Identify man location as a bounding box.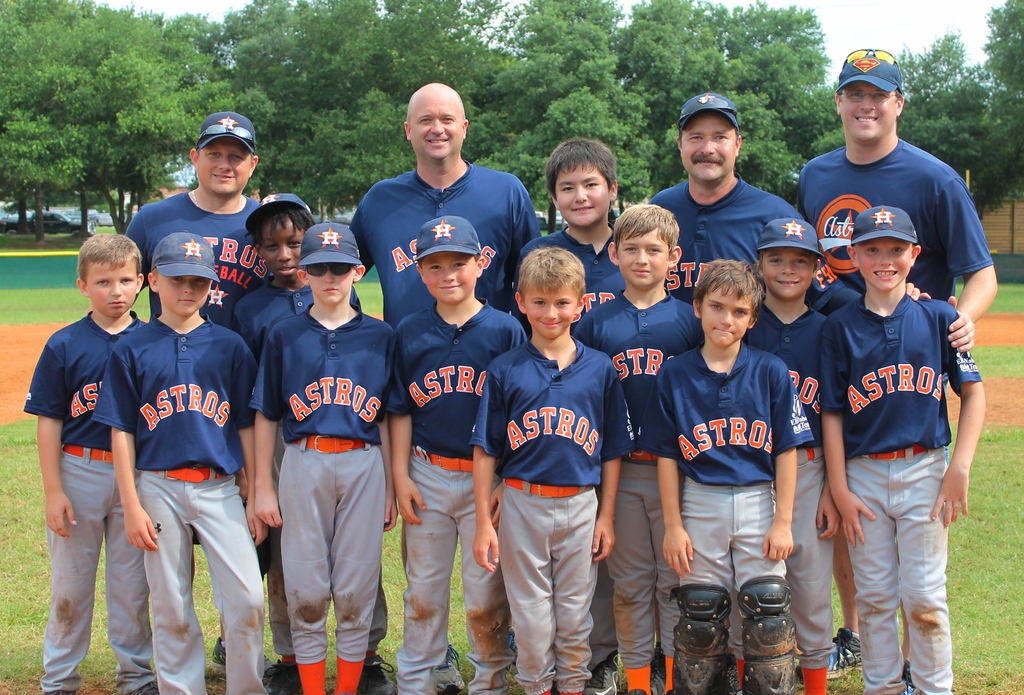
Rect(124, 110, 278, 687).
